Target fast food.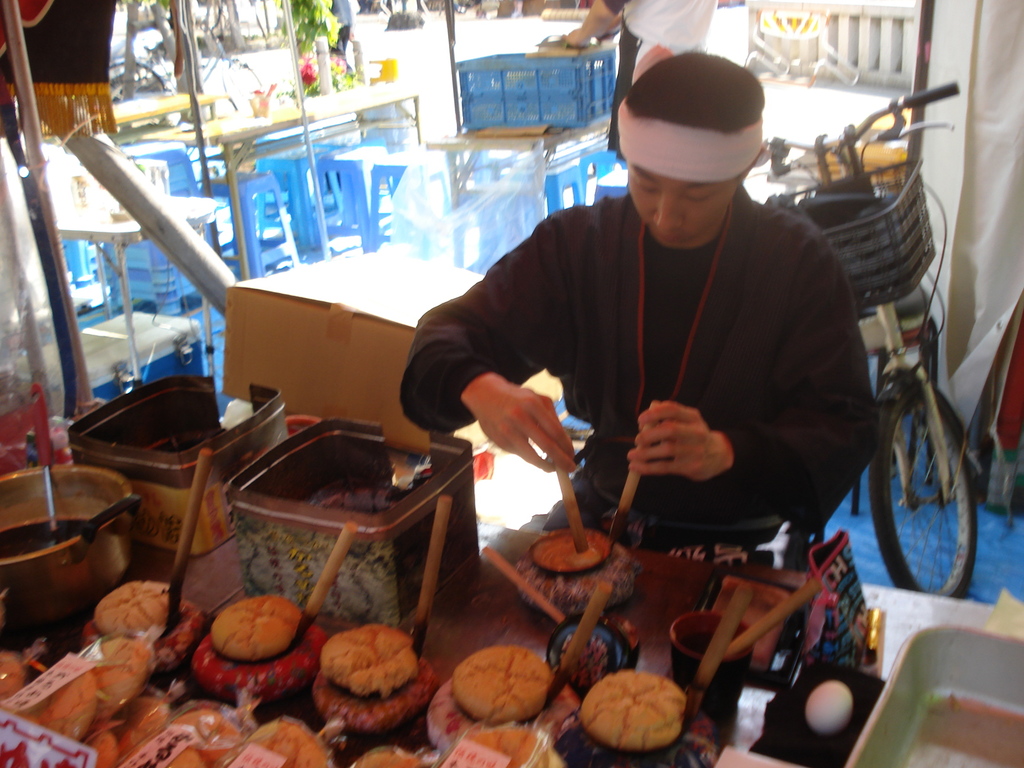
Target region: [422,639,569,755].
